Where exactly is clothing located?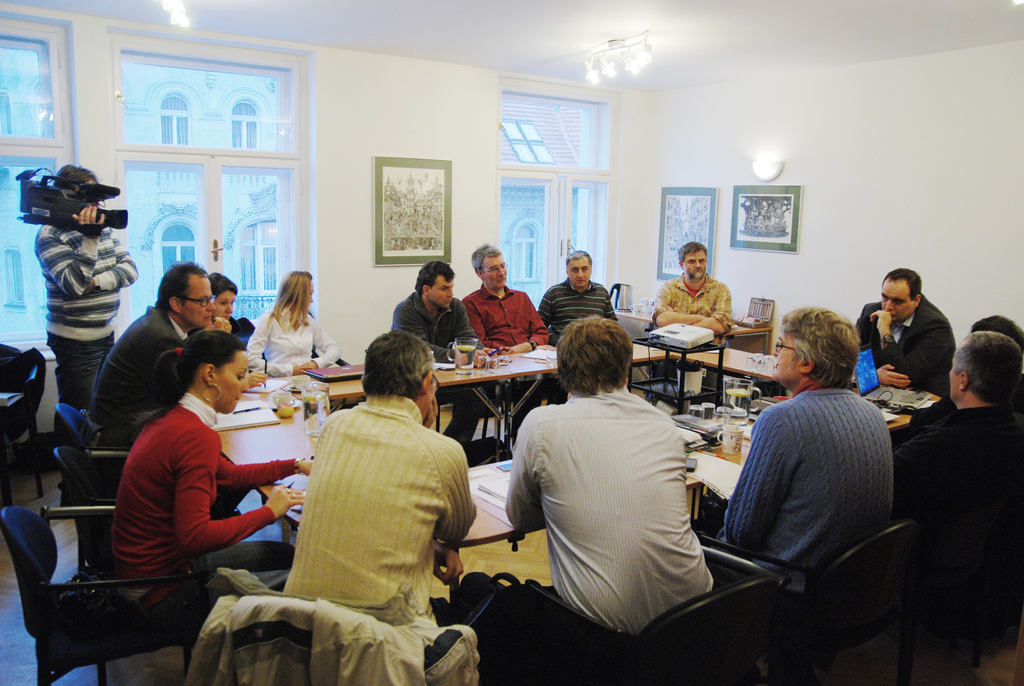
Its bounding box is (858, 291, 949, 405).
